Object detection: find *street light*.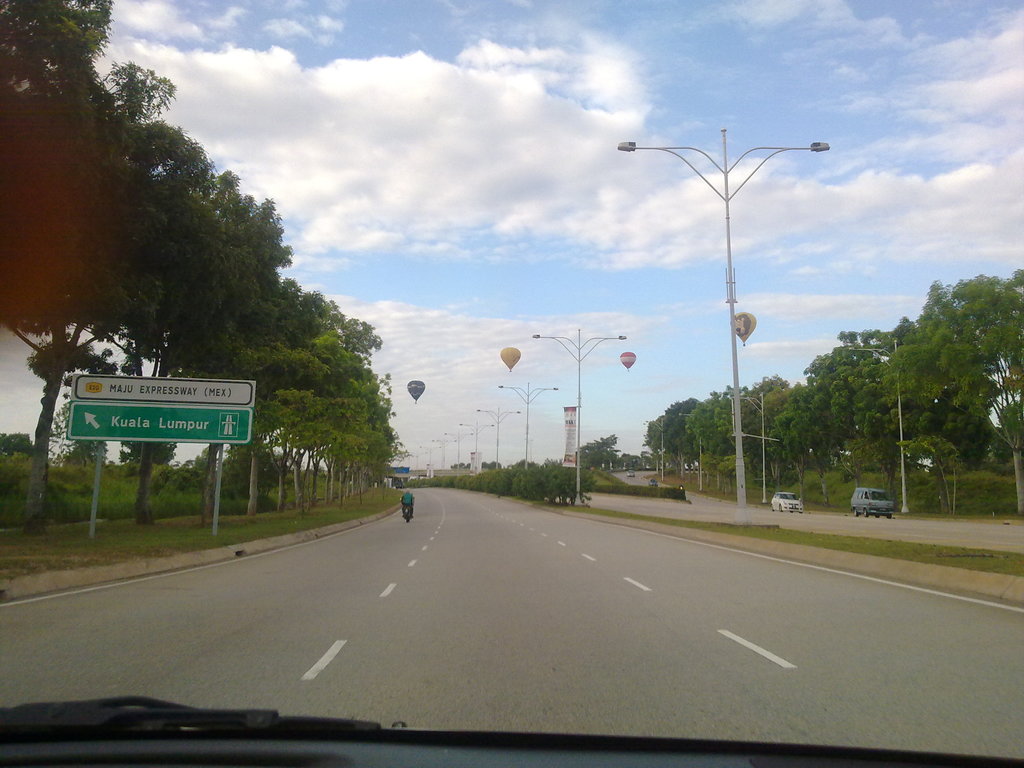
[left=621, top=109, right=836, bottom=542].
